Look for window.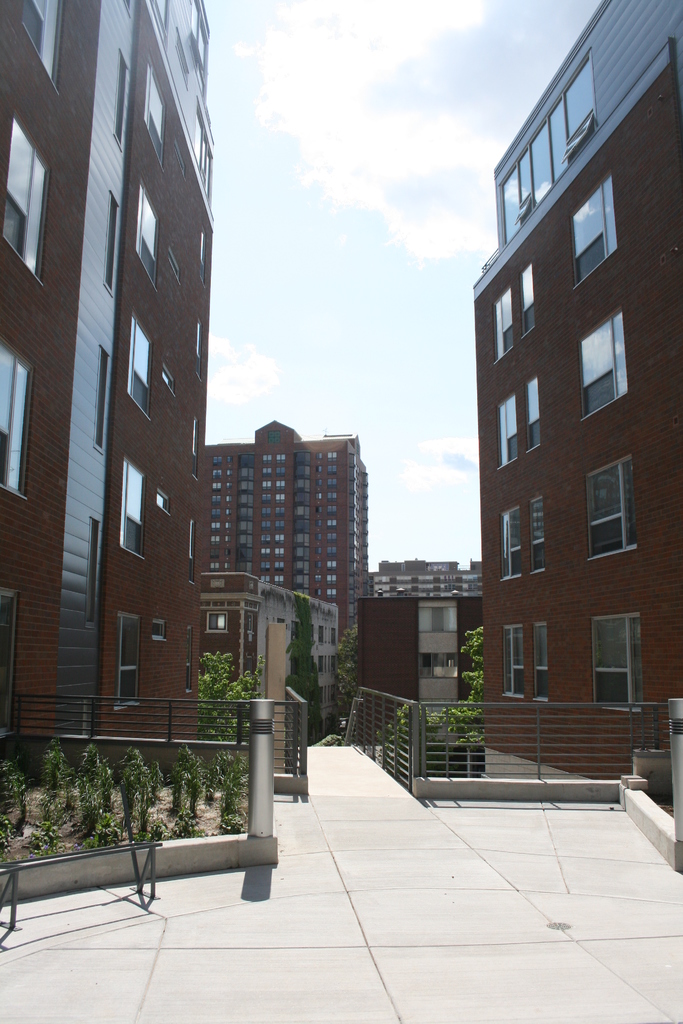
Found: (left=292, top=559, right=312, bottom=573).
